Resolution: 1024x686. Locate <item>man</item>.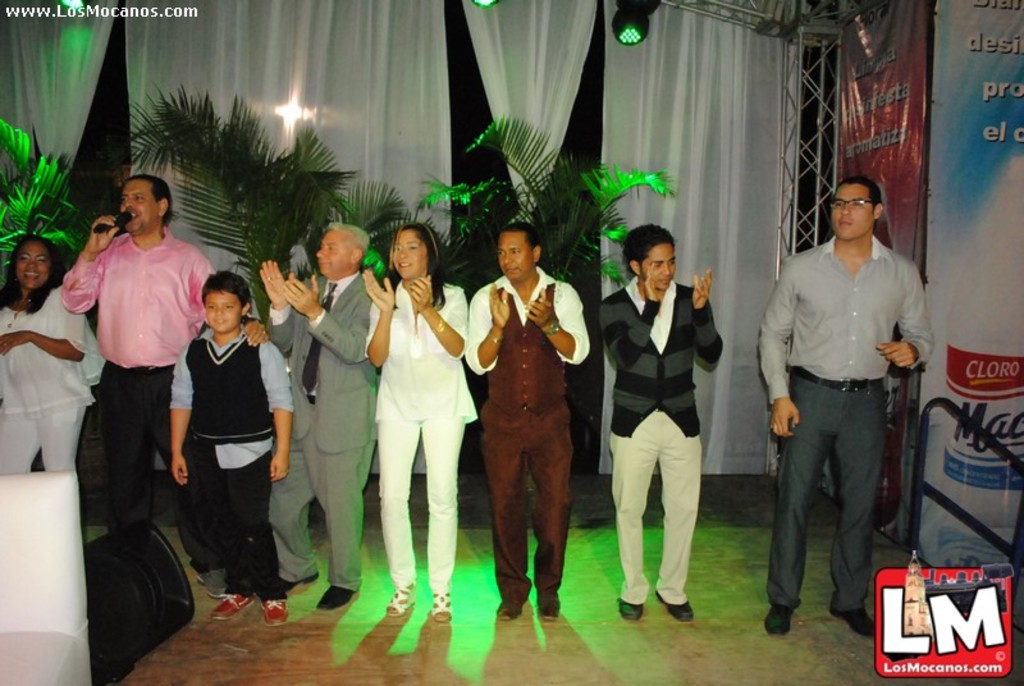
left=600, top=229, right=732, bottom=635.
